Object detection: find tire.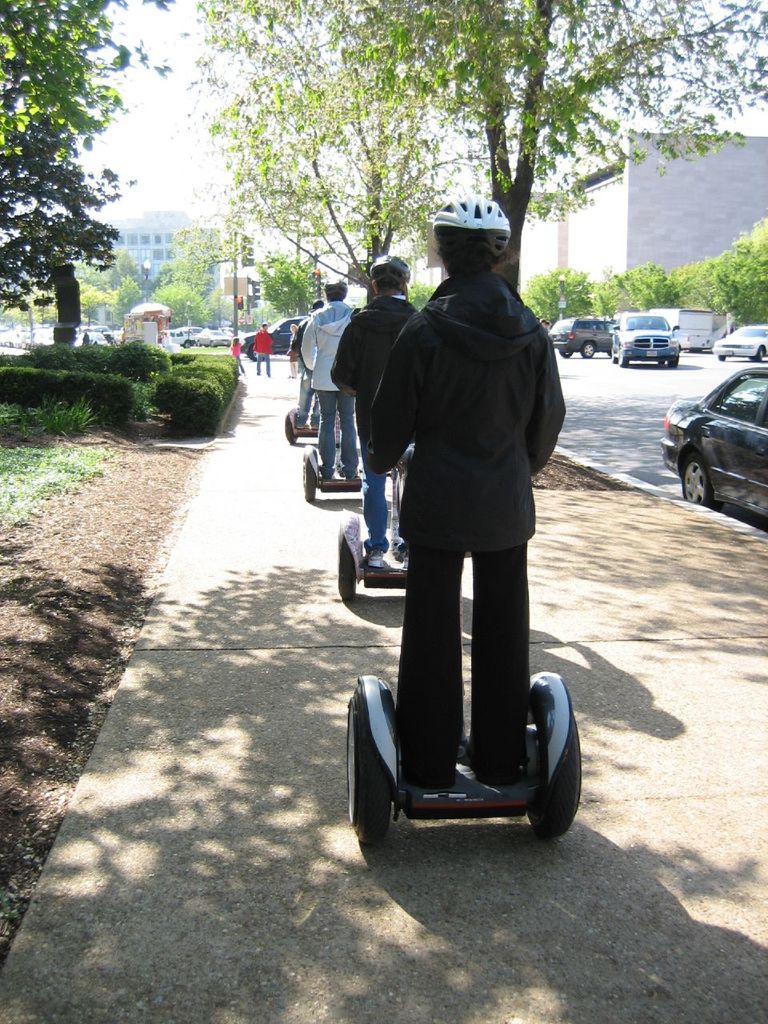
bbox(528, 672, 583, 843).
